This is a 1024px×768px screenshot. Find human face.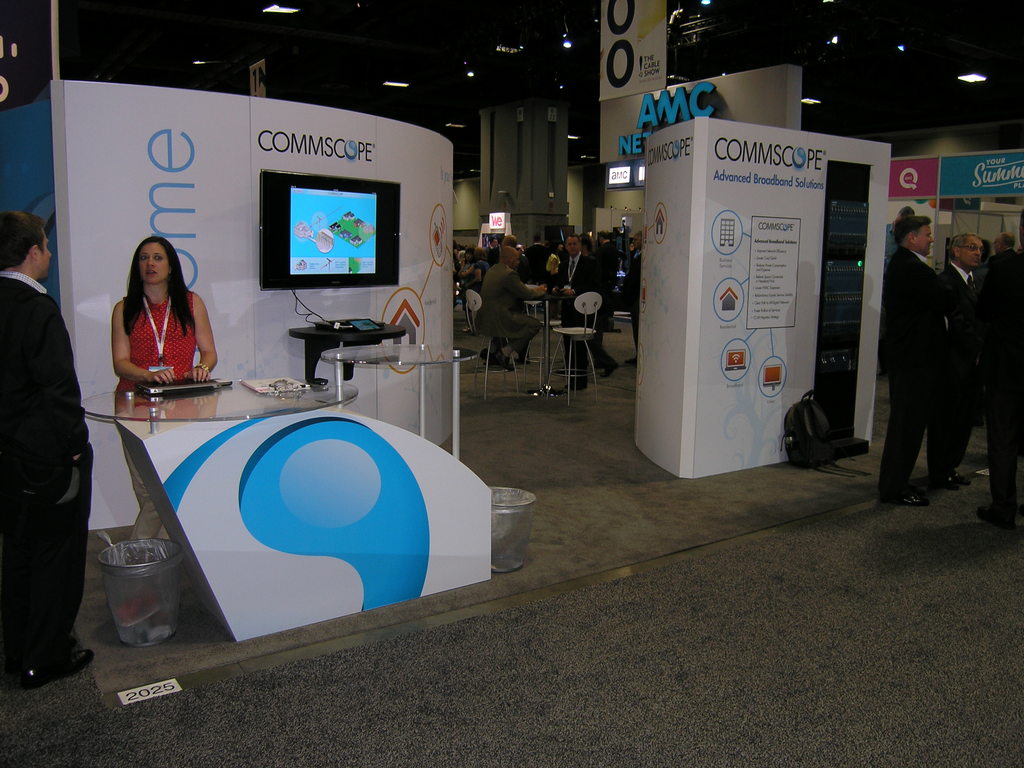
Bounding box: box=[918, 227, 935, 254].
